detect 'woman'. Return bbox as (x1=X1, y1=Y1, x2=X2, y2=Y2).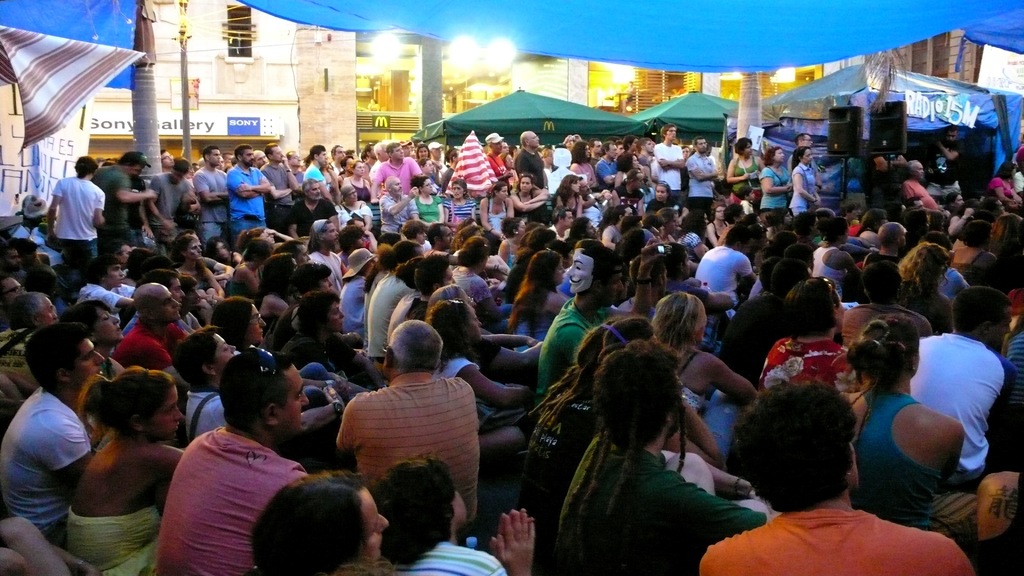
(x1=62, y1=365, x2=189, y2=575).
